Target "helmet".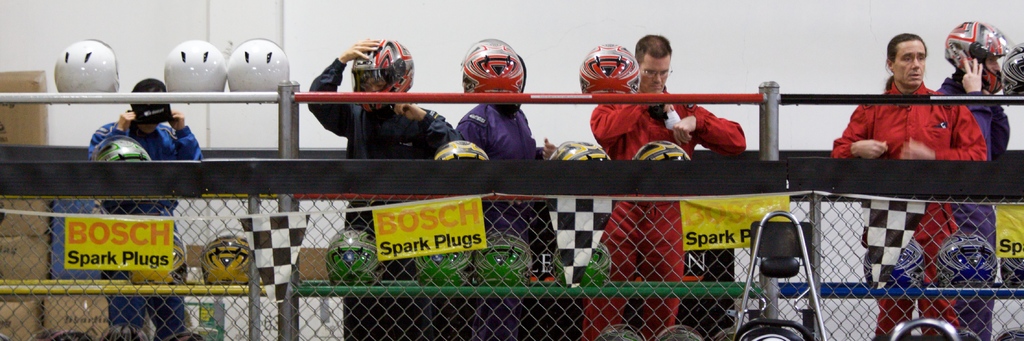
Target region: 161, 38, 226, 88.
